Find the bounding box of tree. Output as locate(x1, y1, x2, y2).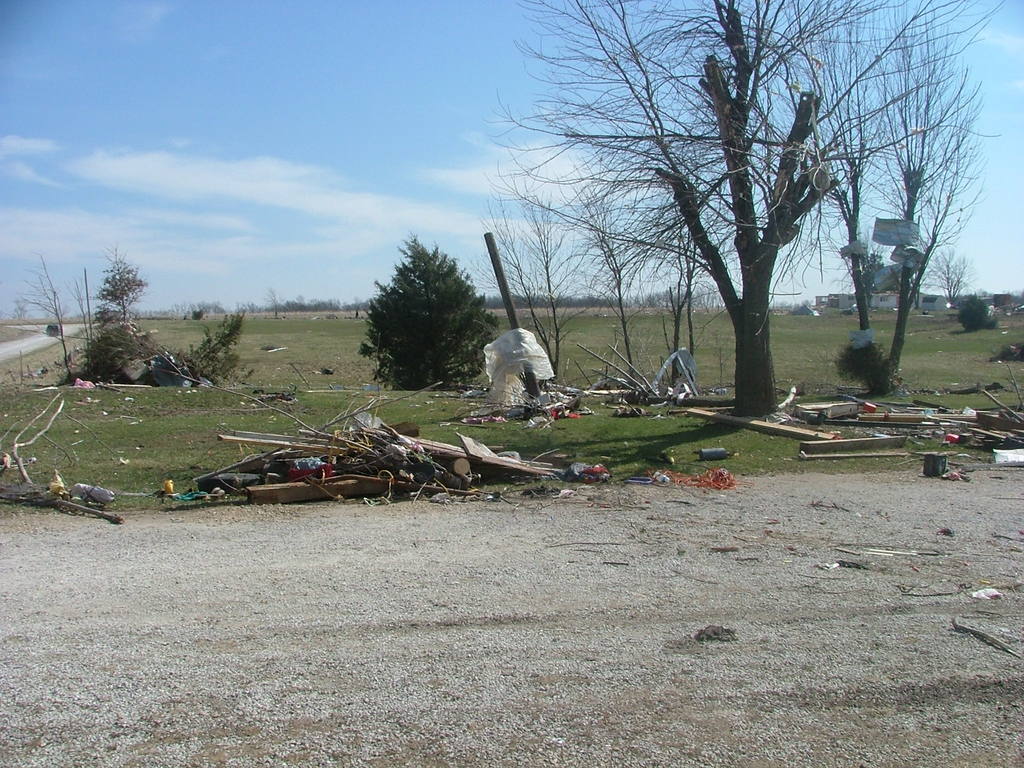
locate(809, 26, 991, 374).
